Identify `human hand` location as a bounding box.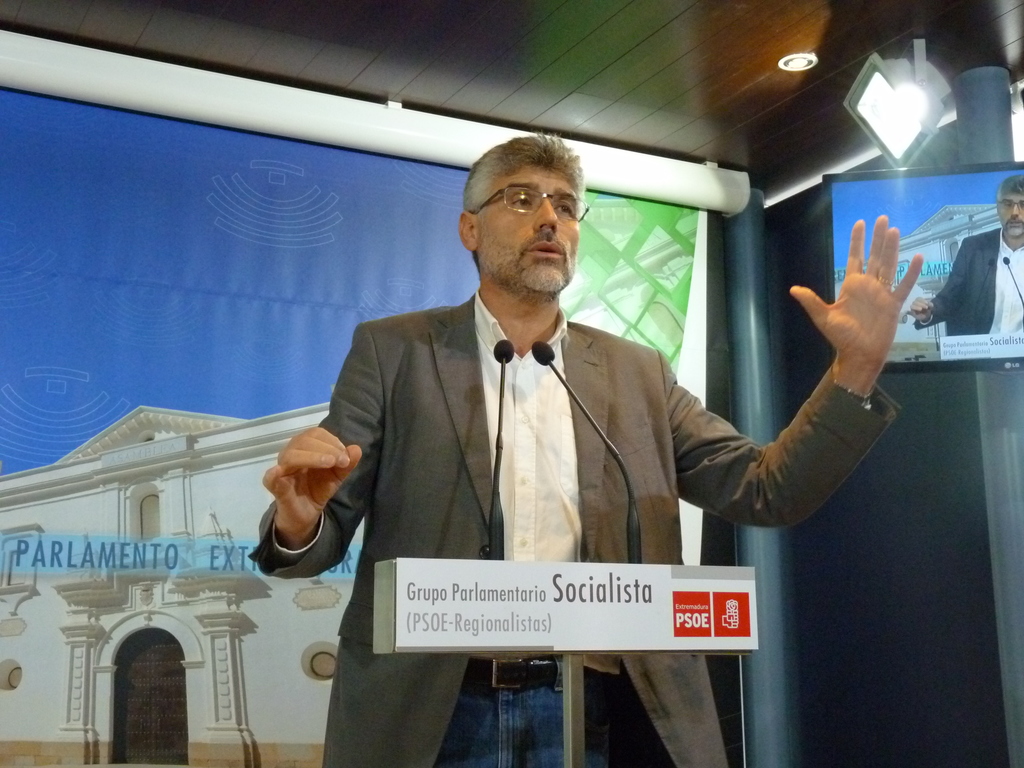
crop(261, 425, 362, 533).
